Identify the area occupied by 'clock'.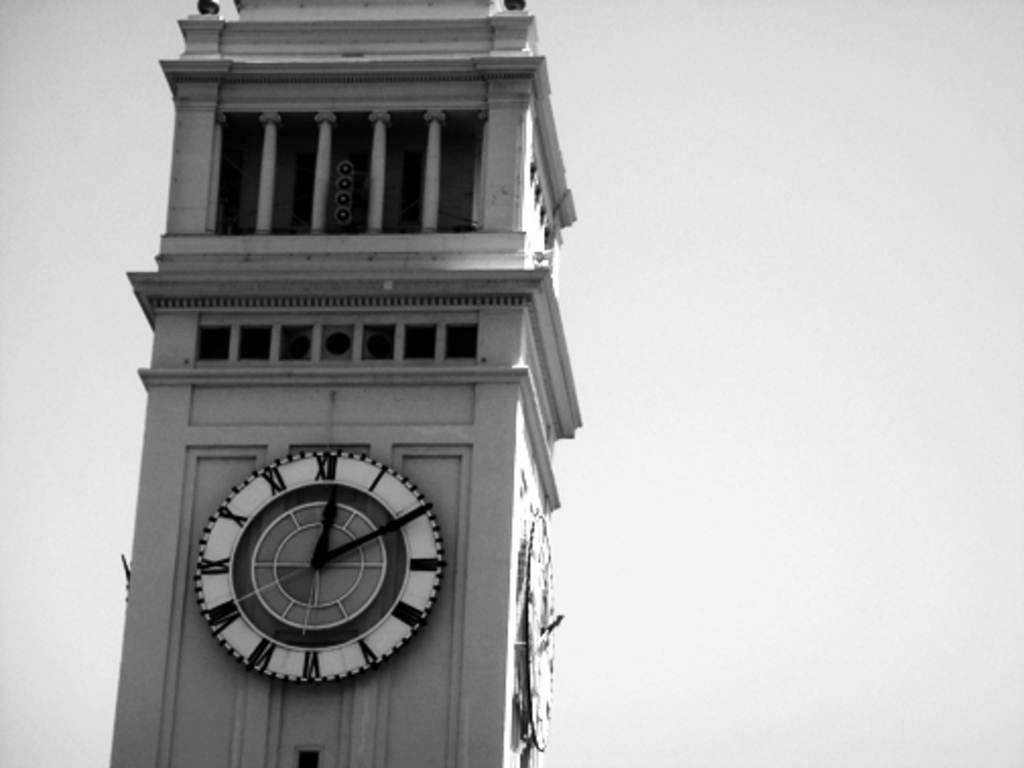
Area: <region>191, 445, 441, 685</region>.
